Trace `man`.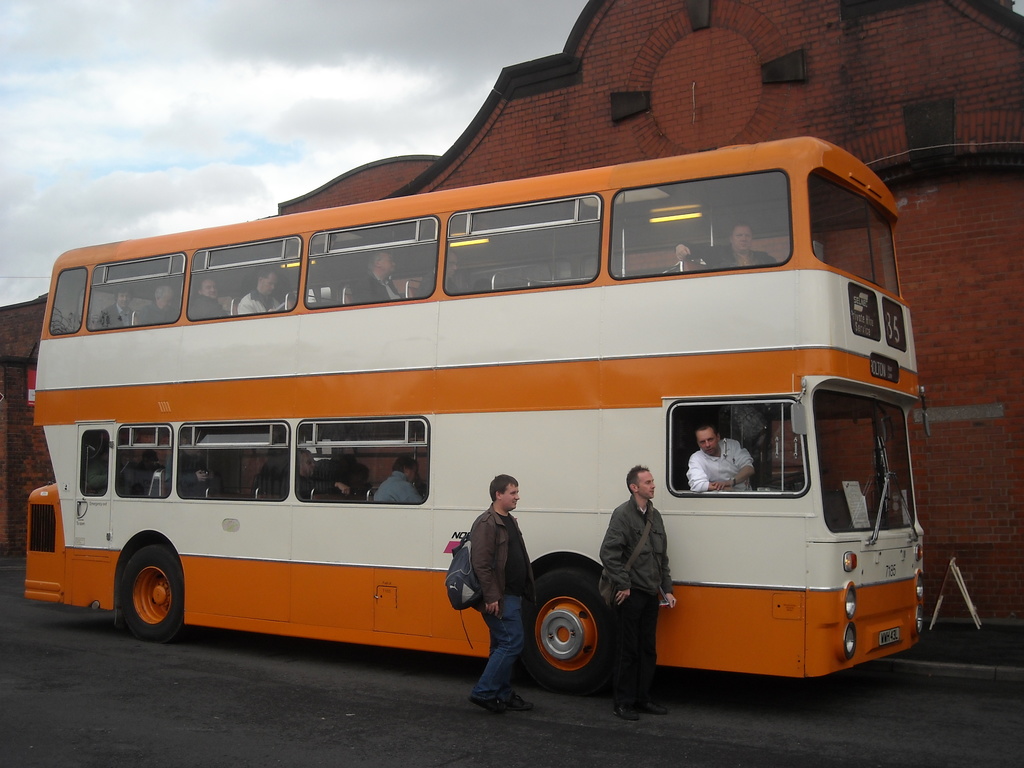
Traced to [left=675, top=225, right=781, bottom=272].
